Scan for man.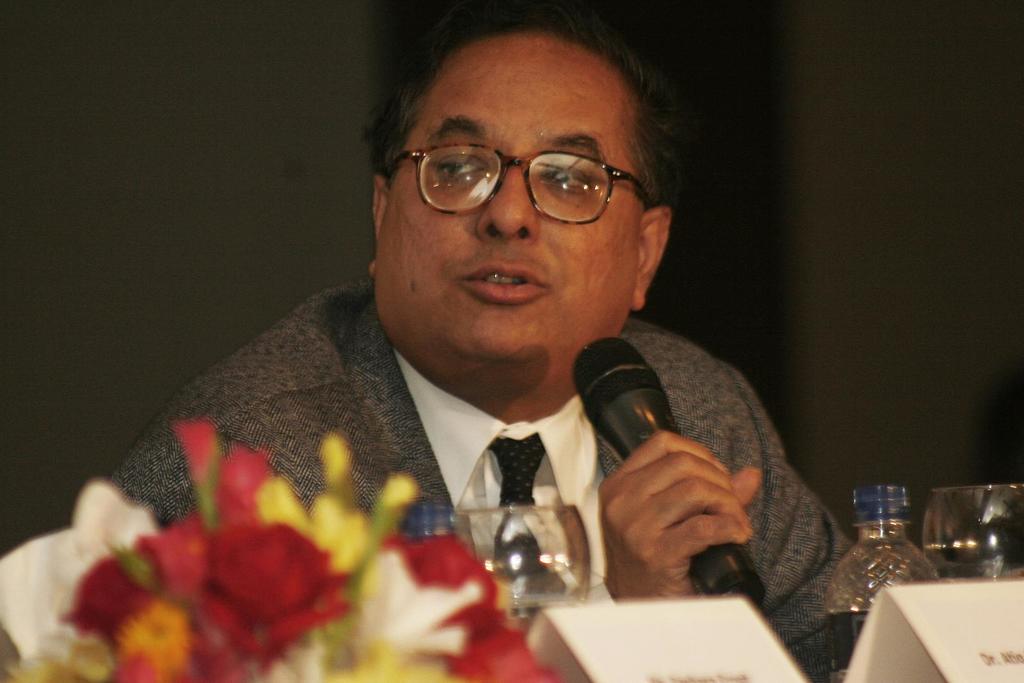
Scan result: 98:41:873:620.
